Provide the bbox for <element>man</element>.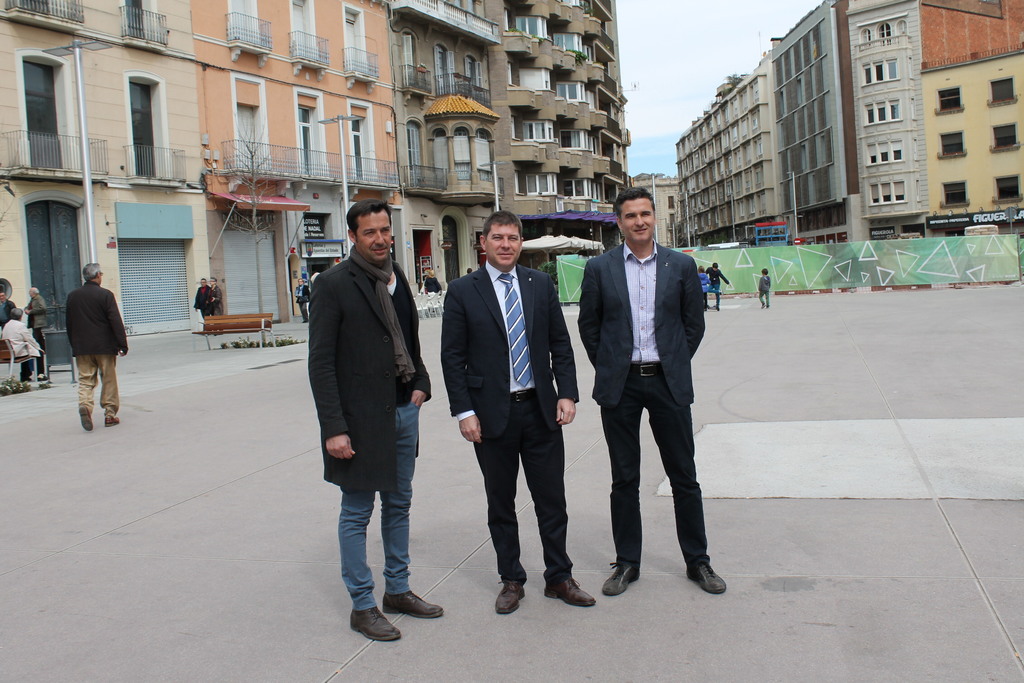
x1=705 y1=259 x2=732 y2=311.
